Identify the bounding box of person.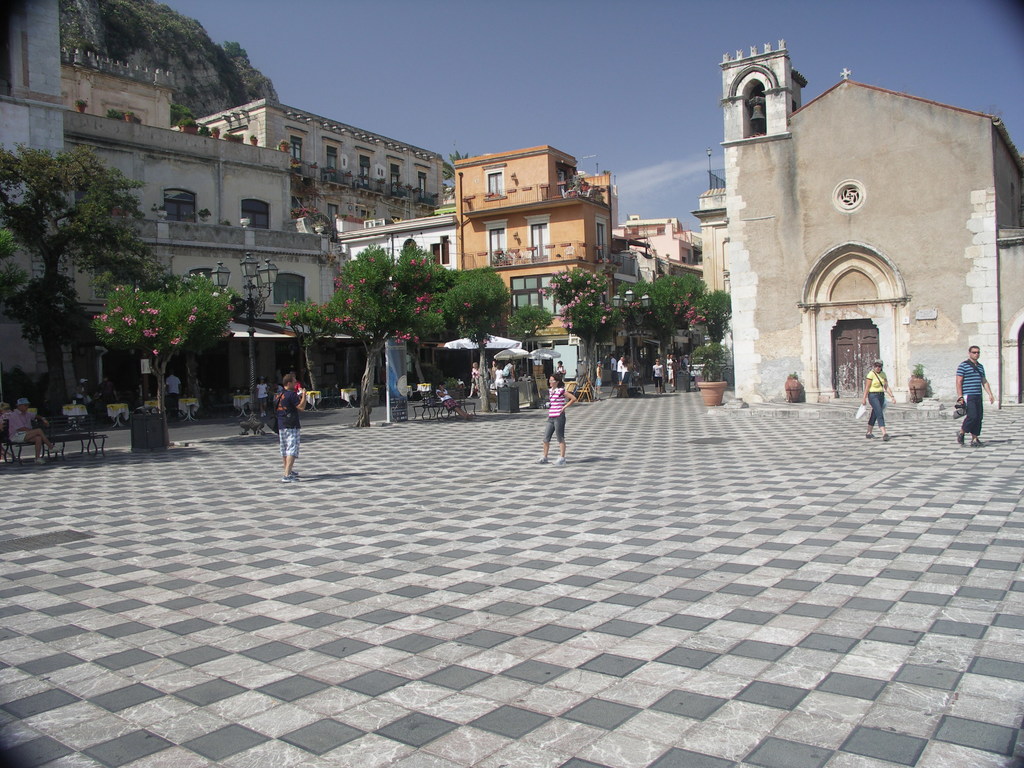
(650,359,665,395).
